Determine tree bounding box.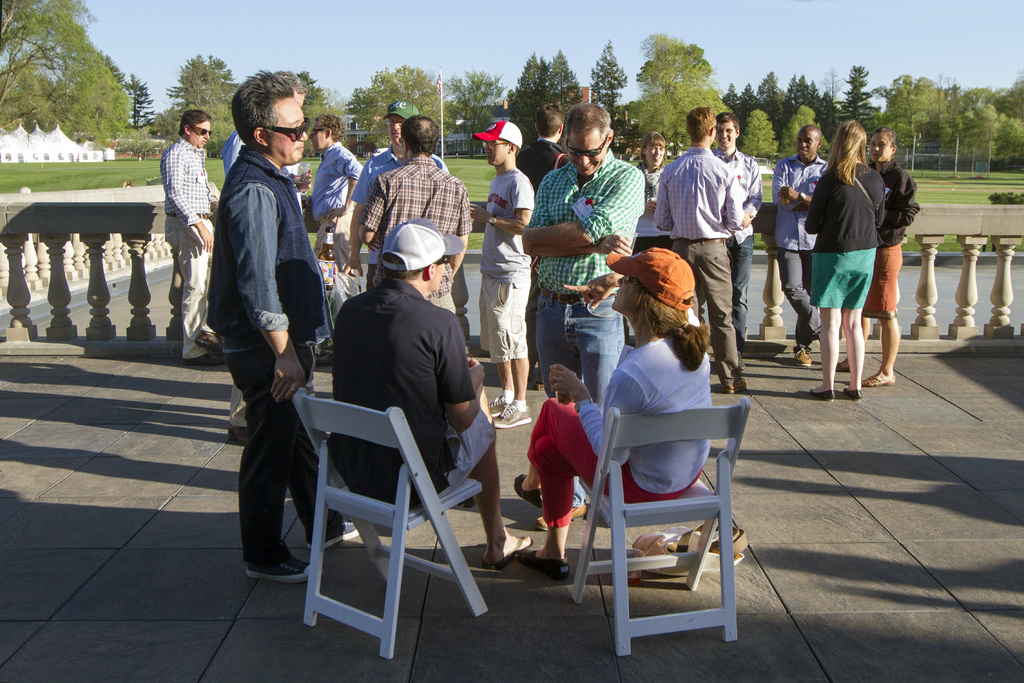
Determined: [0, 0, 136, 149].
